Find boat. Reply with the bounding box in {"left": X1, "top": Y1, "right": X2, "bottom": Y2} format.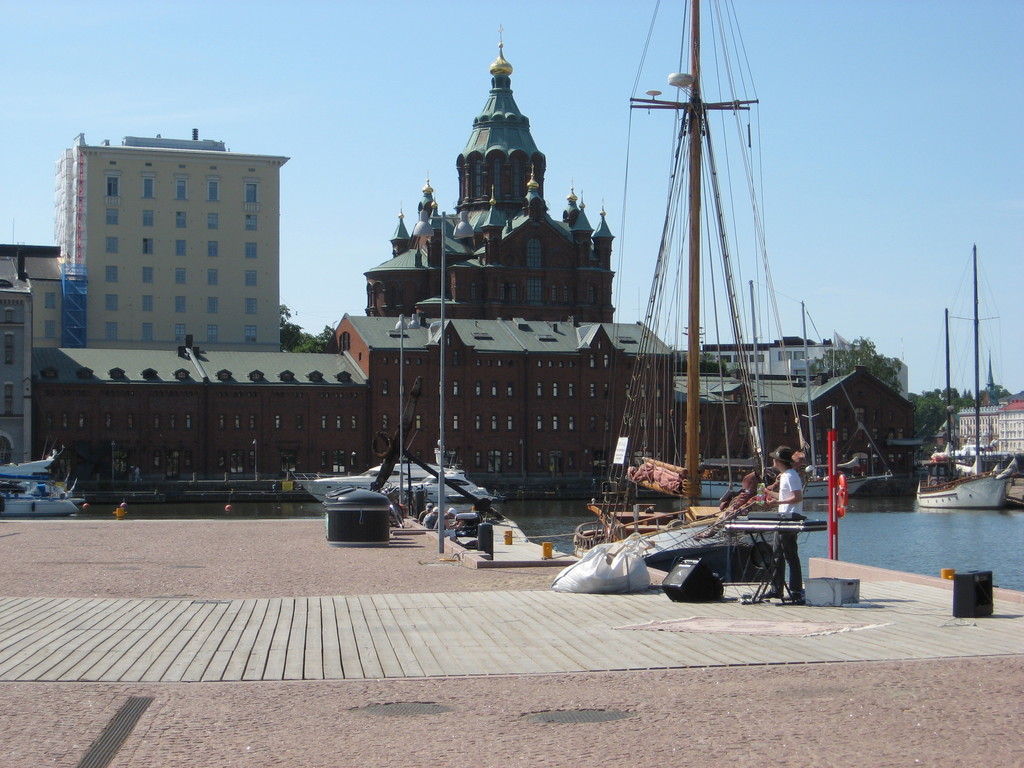
{"left": 292, "top": 456, "right": 488, "bottom": 509}.
